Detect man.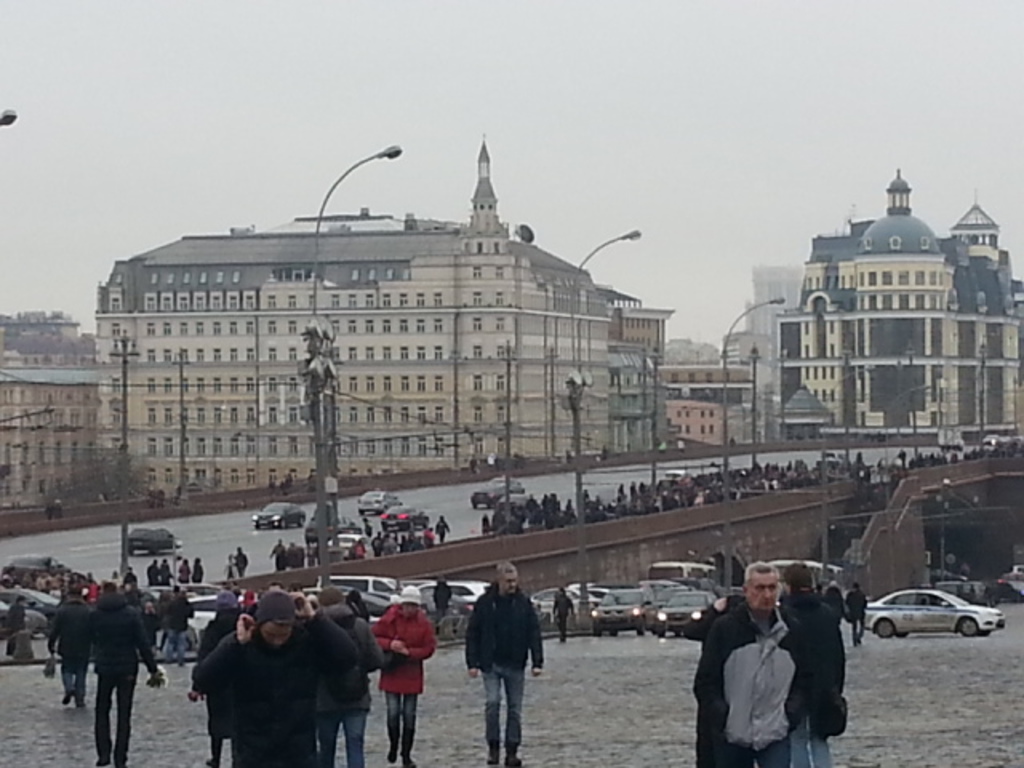
Detected at detection(550, 589, 578, 645).
